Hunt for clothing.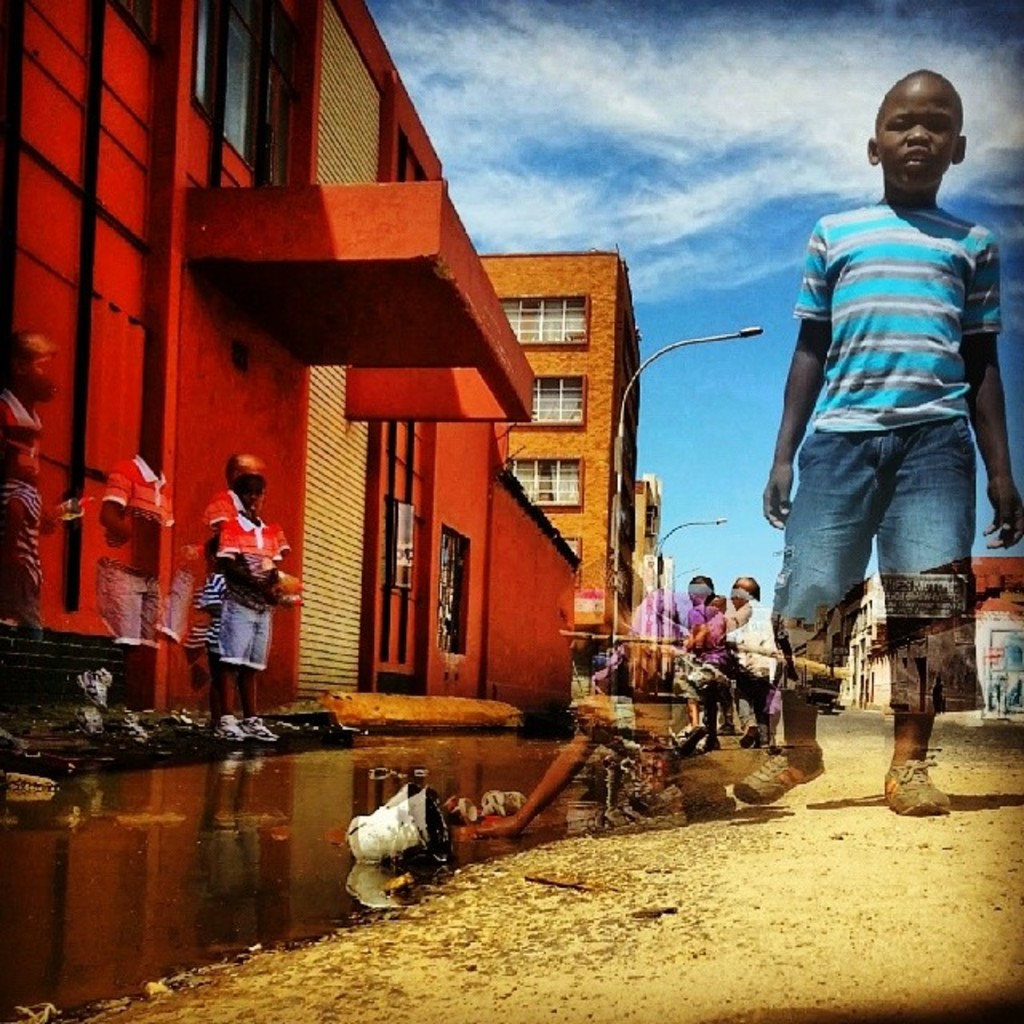
Hunted down at 725,592,794,730.
